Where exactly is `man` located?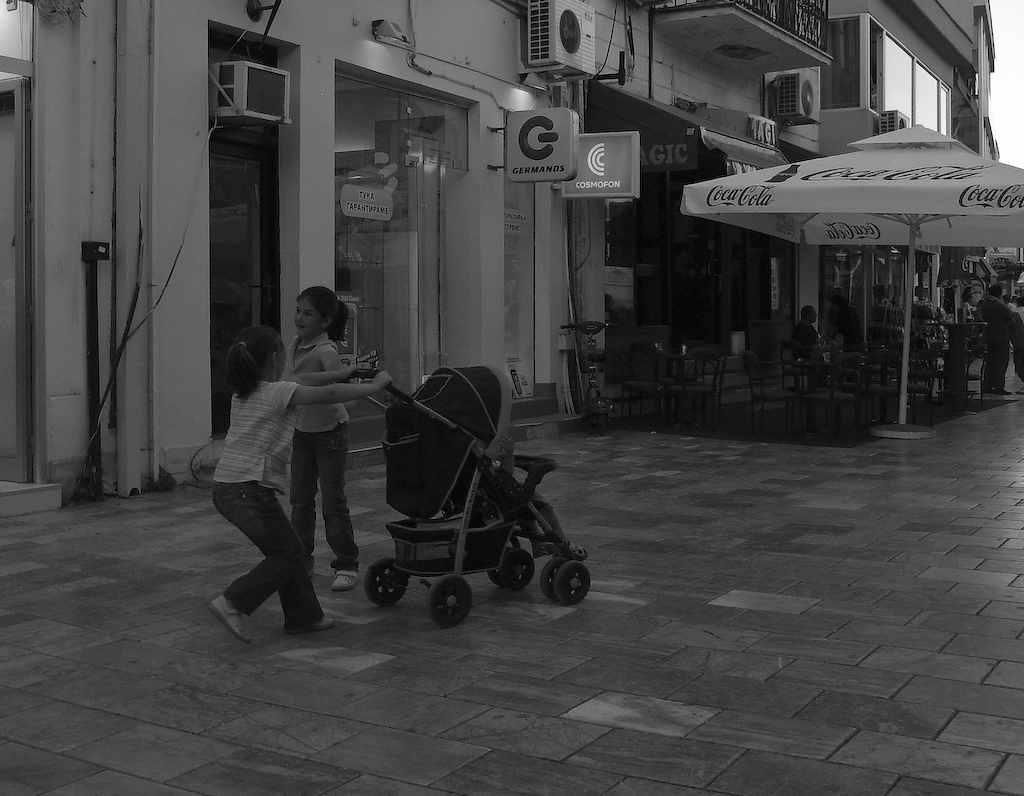
Its bounding box is detection(1004, 295, 1016, 310).
